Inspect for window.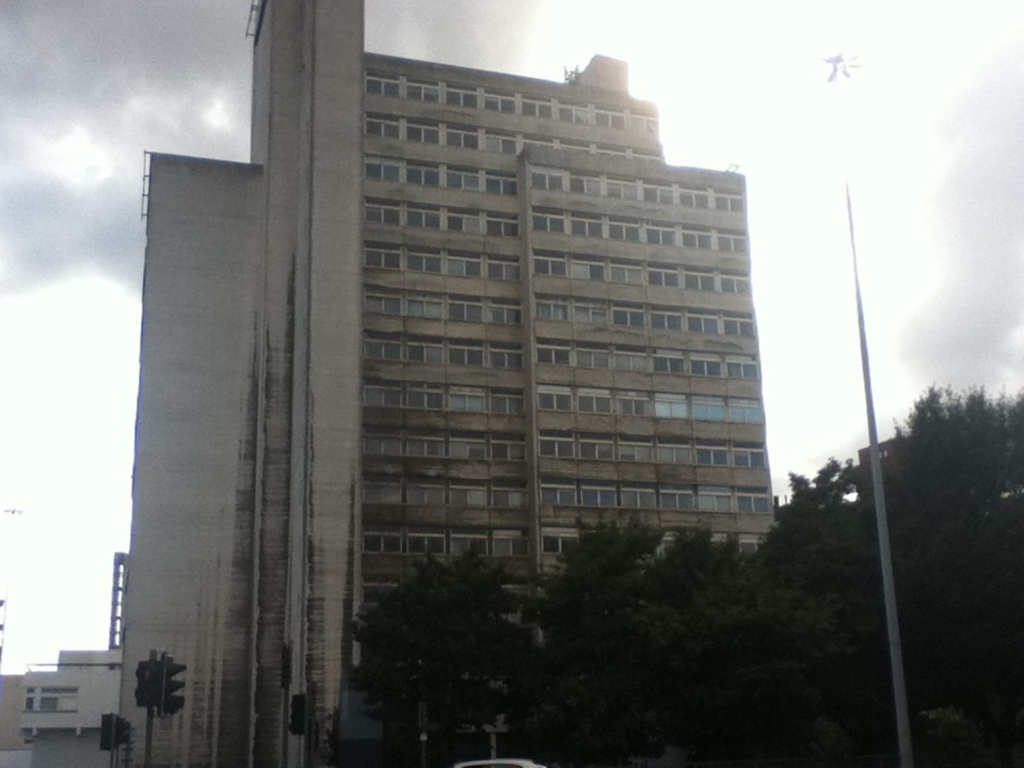
Inspection: bbox=(410, 438, 442, 460).
